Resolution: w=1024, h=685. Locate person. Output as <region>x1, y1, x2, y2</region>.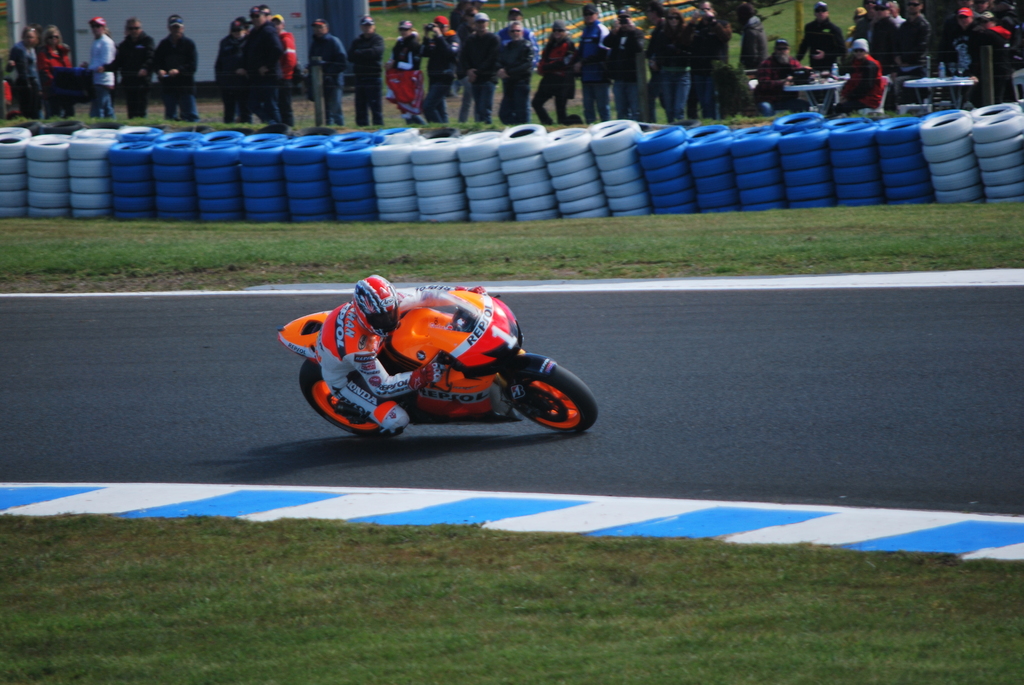
<region>430, 10, 458, 121</region>.
